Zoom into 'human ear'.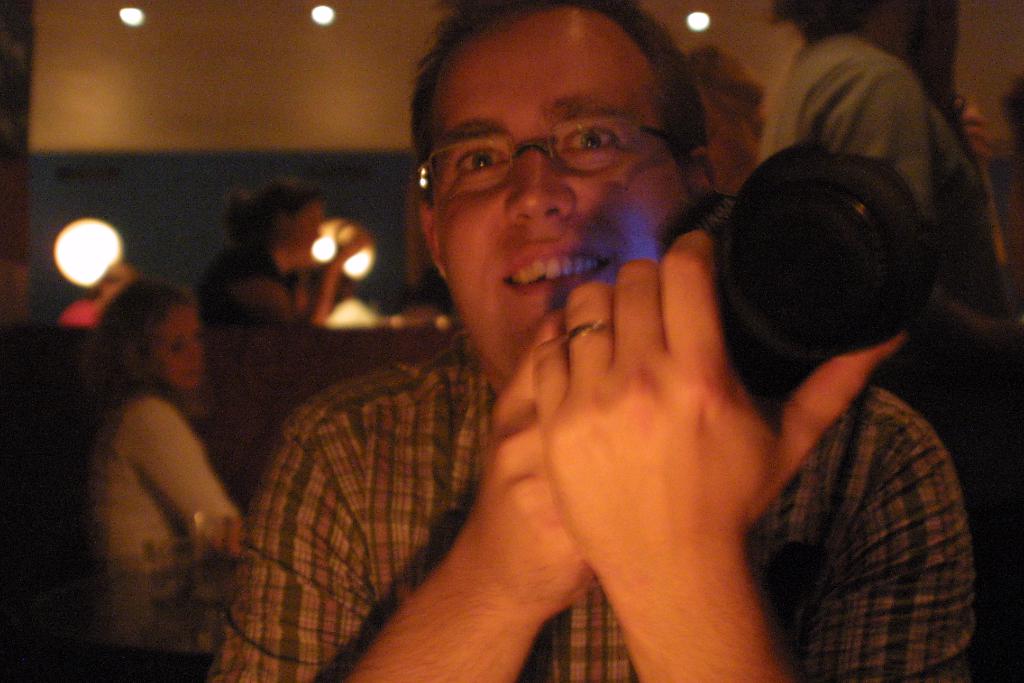
Zoom target: left=422, top=200, right=447, bottom=278.
